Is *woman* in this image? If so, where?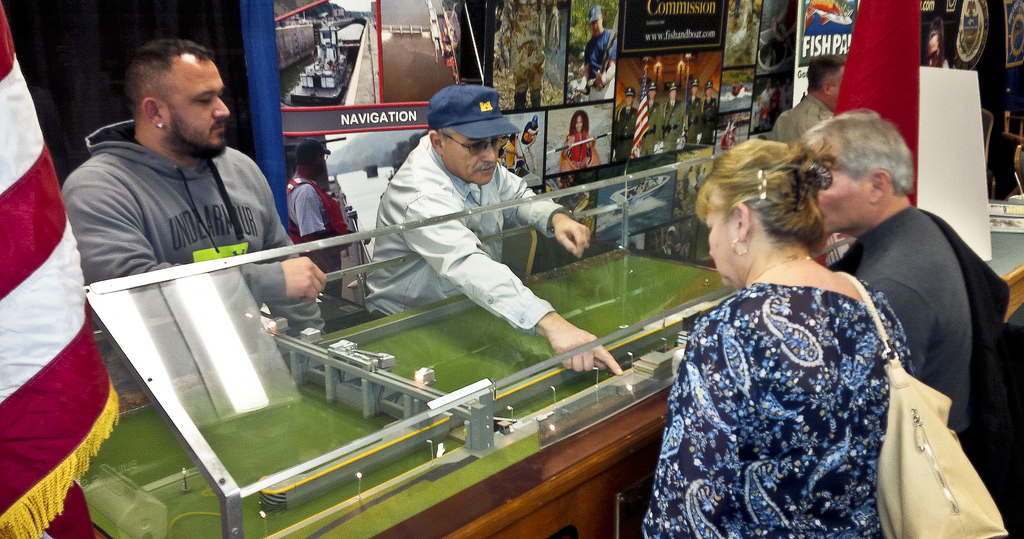
Yes, at left=557, top=110, right=605, bottom=232.
